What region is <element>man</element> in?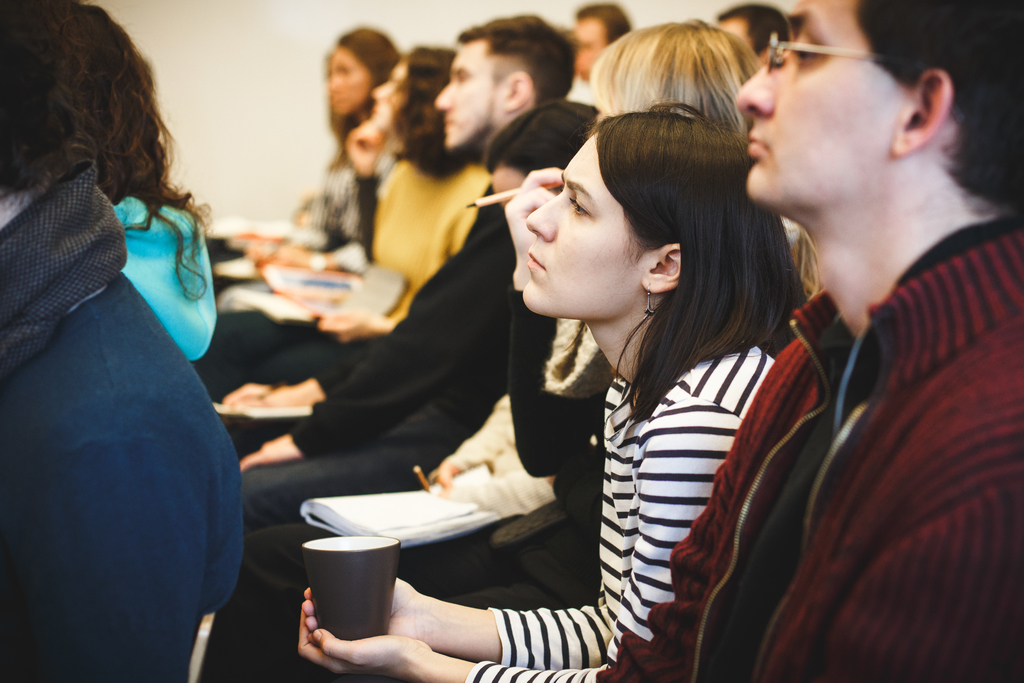
bbox=(591, 0, 1023, 682).
